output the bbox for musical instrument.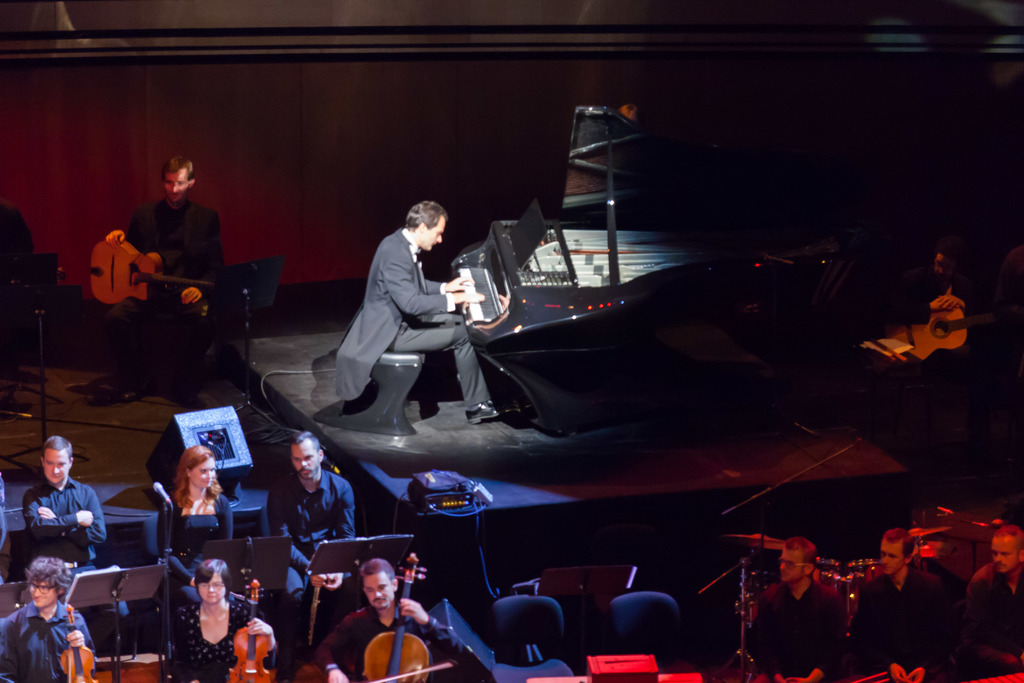
bbox=[885, 295, 1023, 369].
